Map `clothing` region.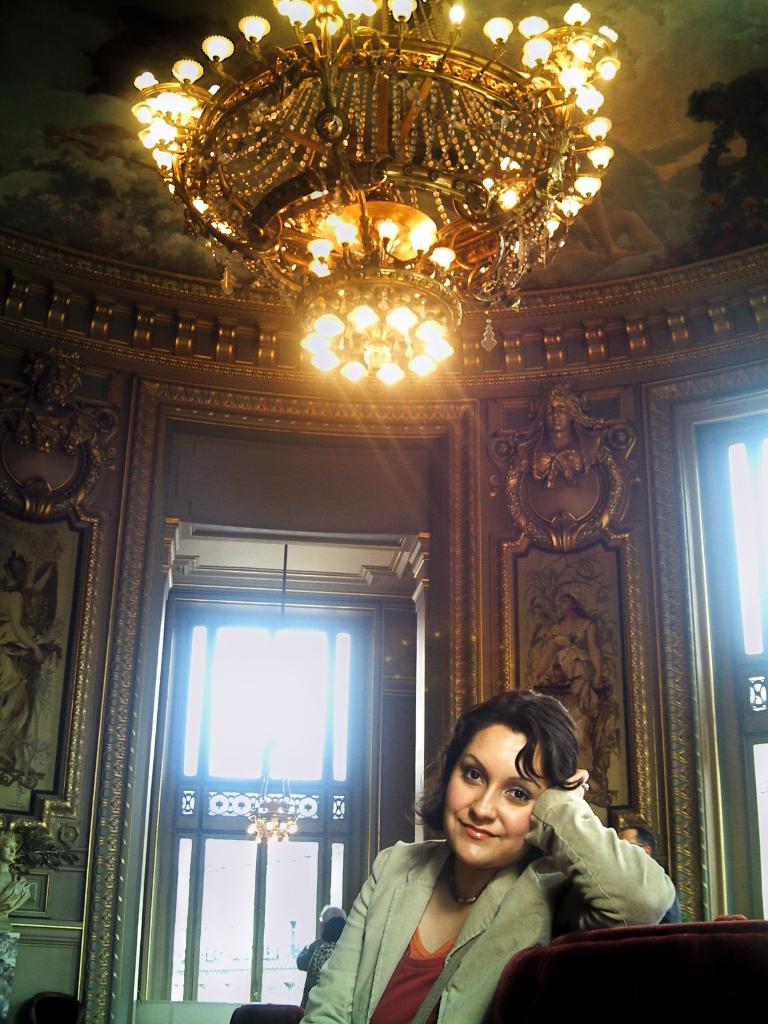
Mapped to [x1=321, y1=751, x2=660, y2=1023].
